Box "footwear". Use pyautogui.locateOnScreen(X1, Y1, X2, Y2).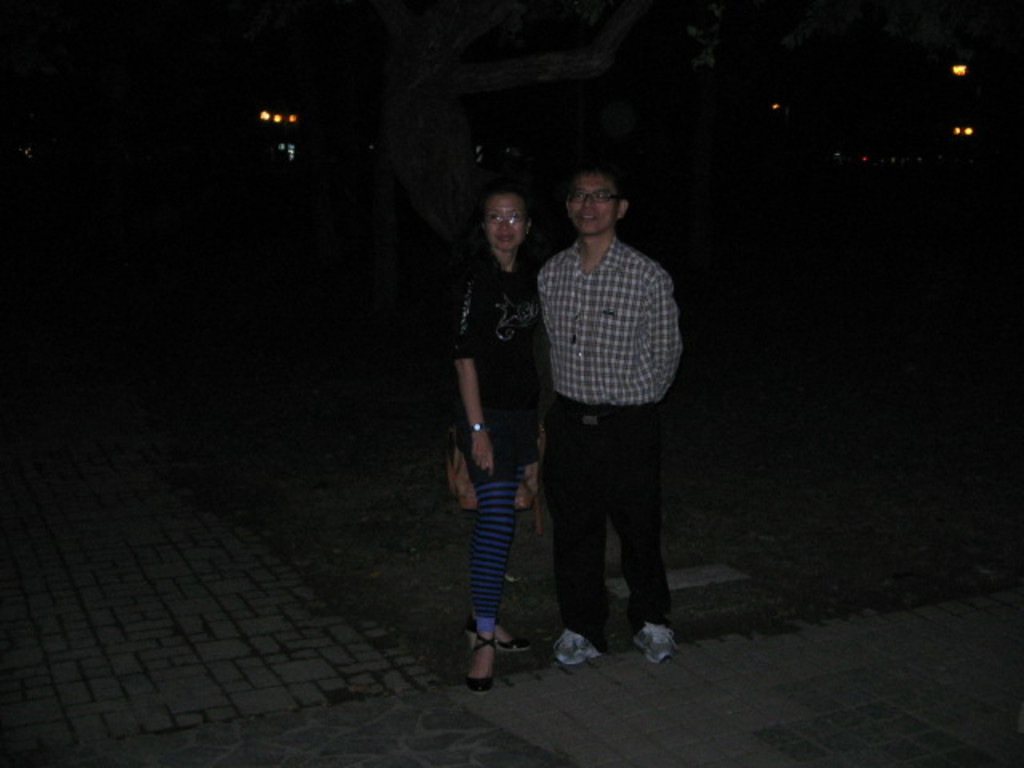
pyautogui.locateOnScreen(554, 638, 605, 666).
